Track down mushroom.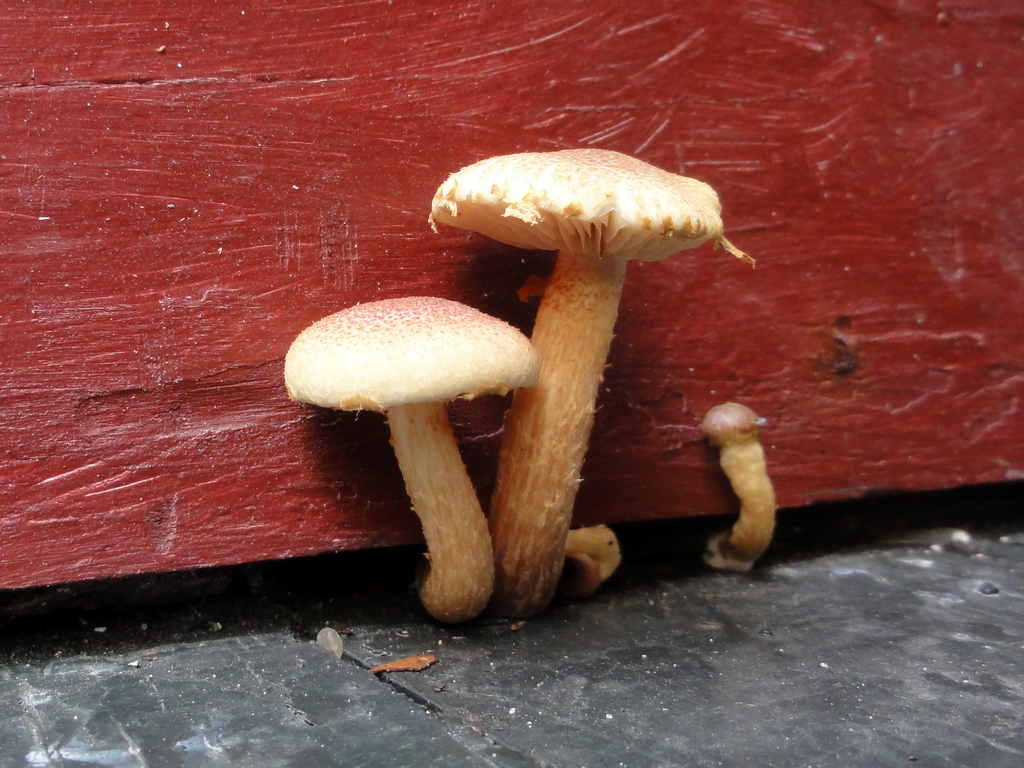
Tracked to select_region(428, 145, 720, 594).
